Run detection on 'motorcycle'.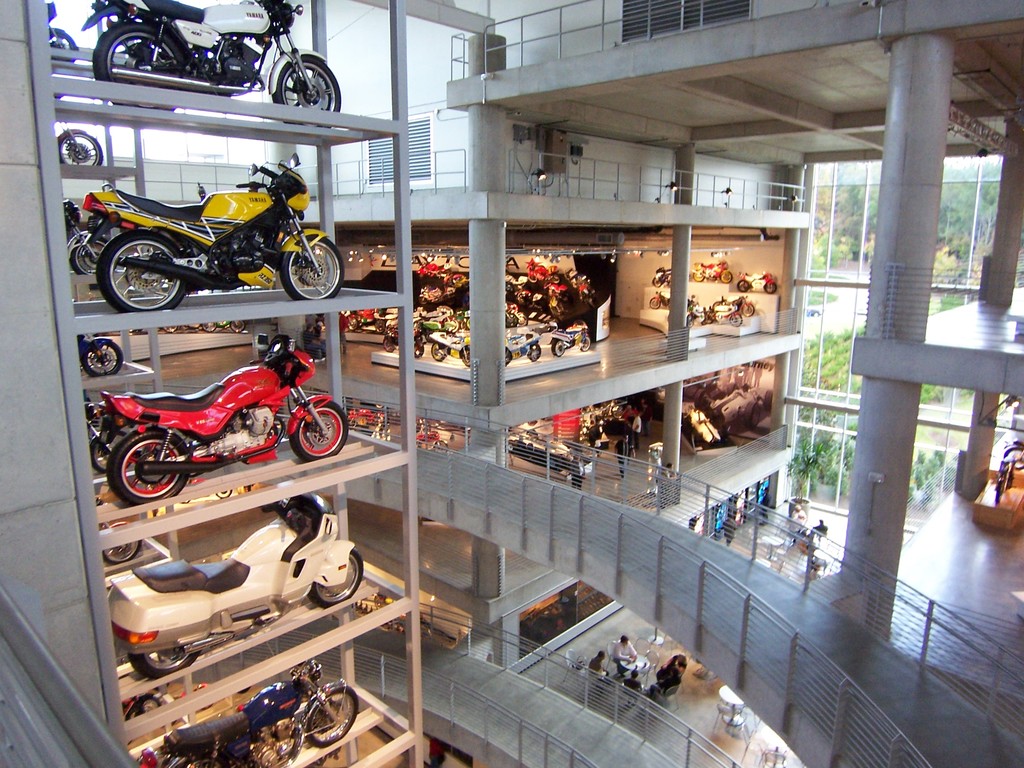
Result: (left=692, top=260, right=732, bottom=282).
